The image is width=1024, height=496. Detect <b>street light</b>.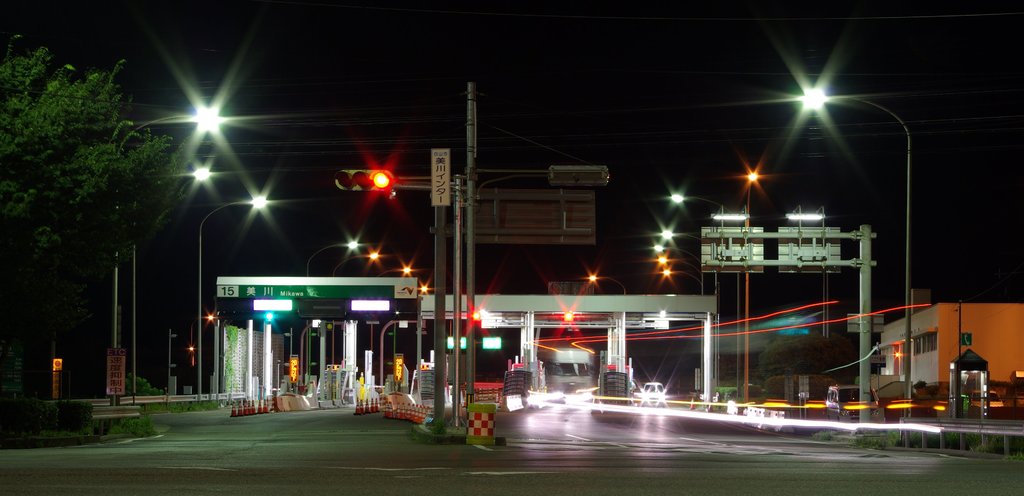
Detection: box=[132, 165, 216, 406].
